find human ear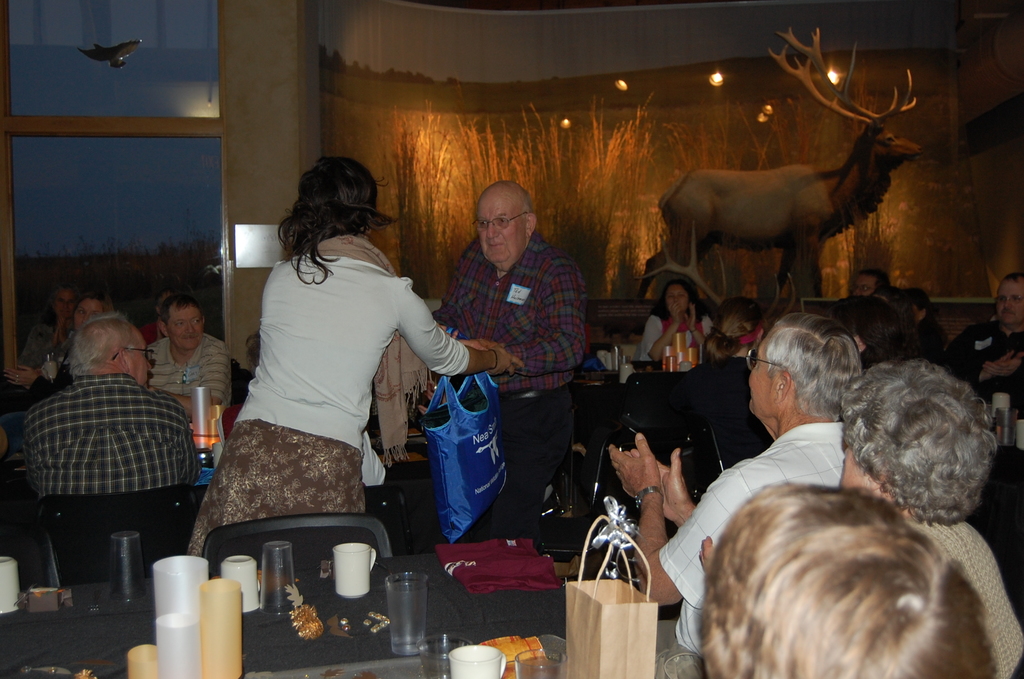
[118,350,131,373]
